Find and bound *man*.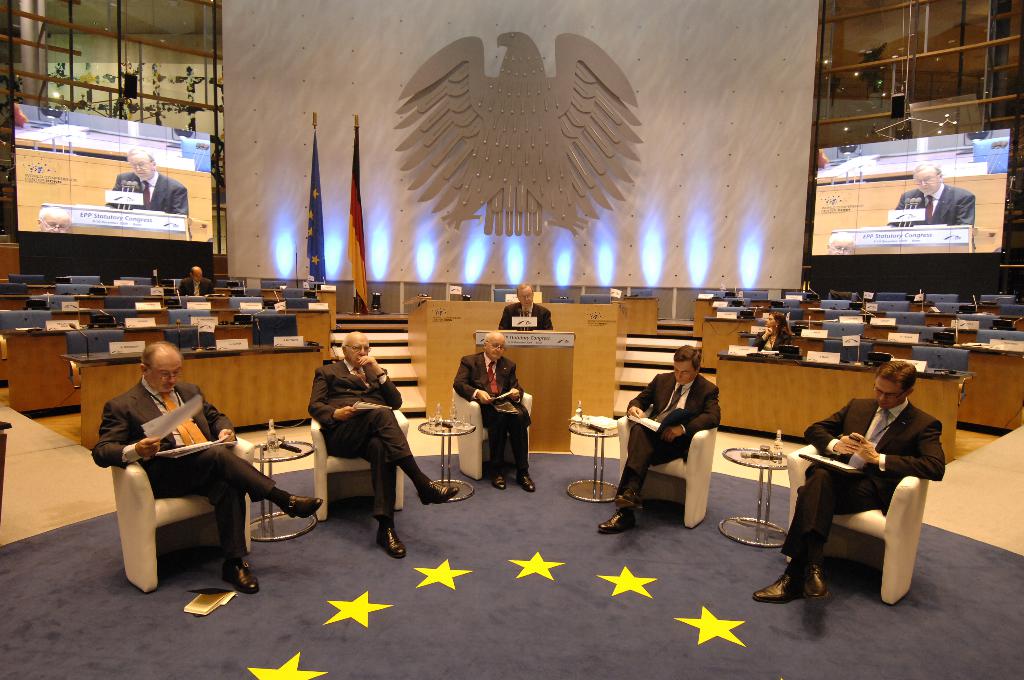
Bound: <bbox>888, 162, 976, 224</bbox>.
